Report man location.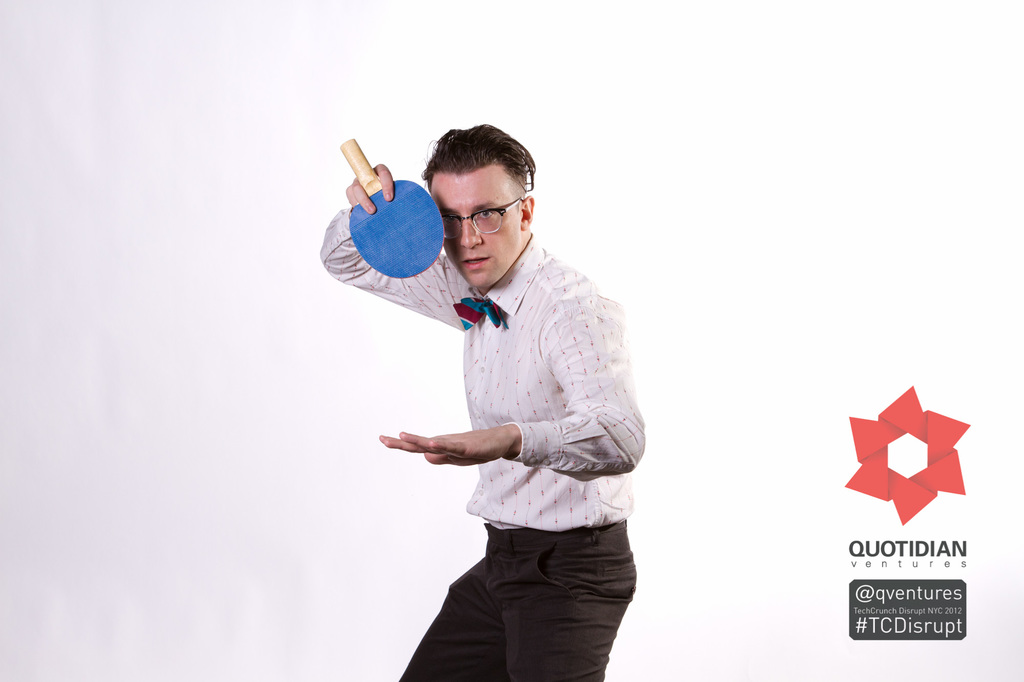
Report: {"x1": 398, "y1": 143, "x2": 673, "y2": 663}.
